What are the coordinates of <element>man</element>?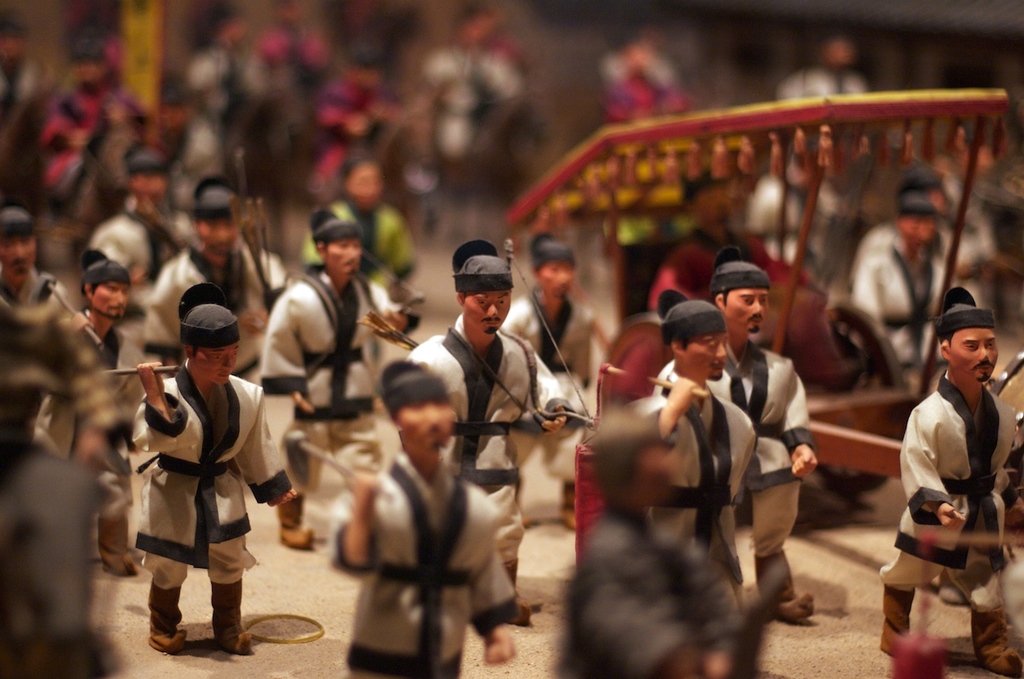
{"x1": 322, "y1": 354, "x2": 521, "y2": 678}.
